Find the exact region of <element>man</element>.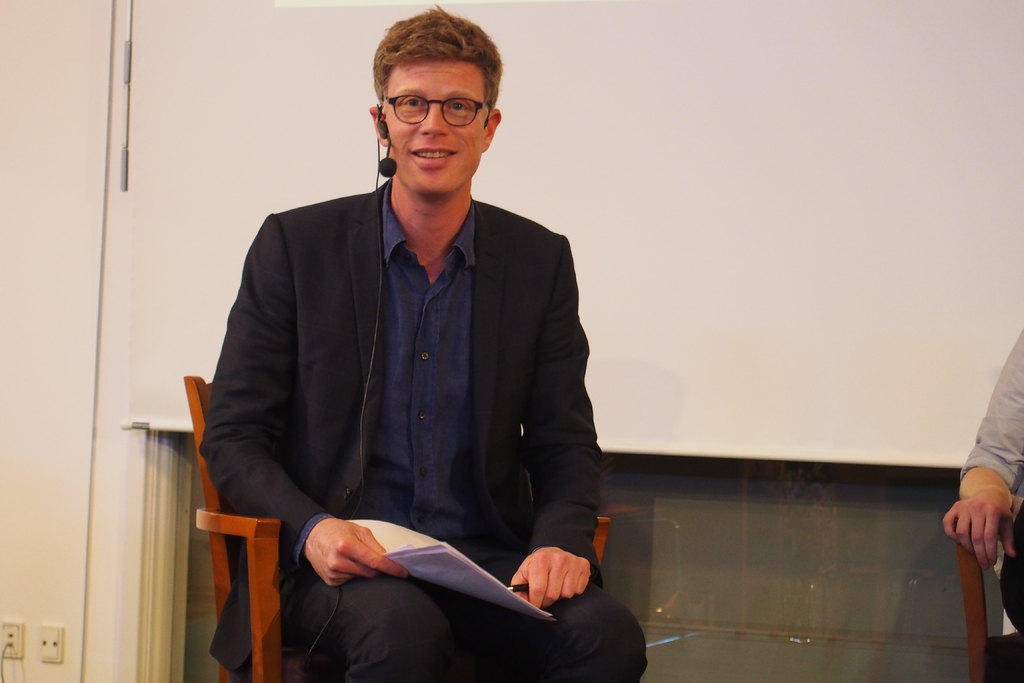
Exact region: 196:6:639:682.
